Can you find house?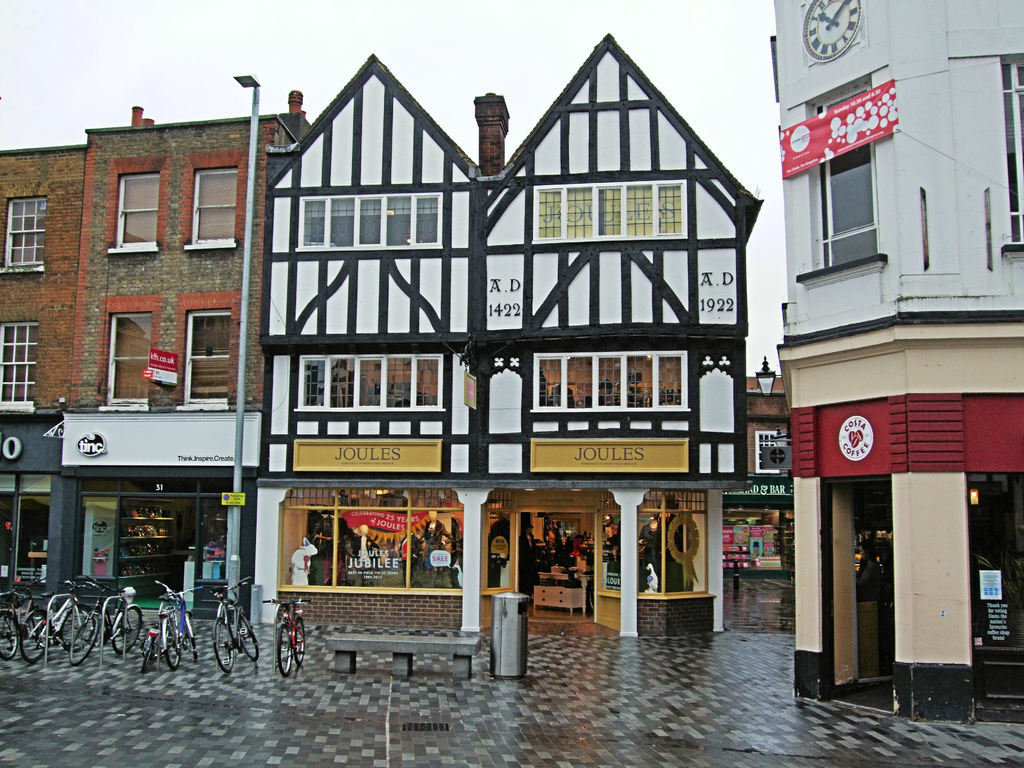
Yes, bounding box: [left=0, top=117, right=269, bottom=614].
